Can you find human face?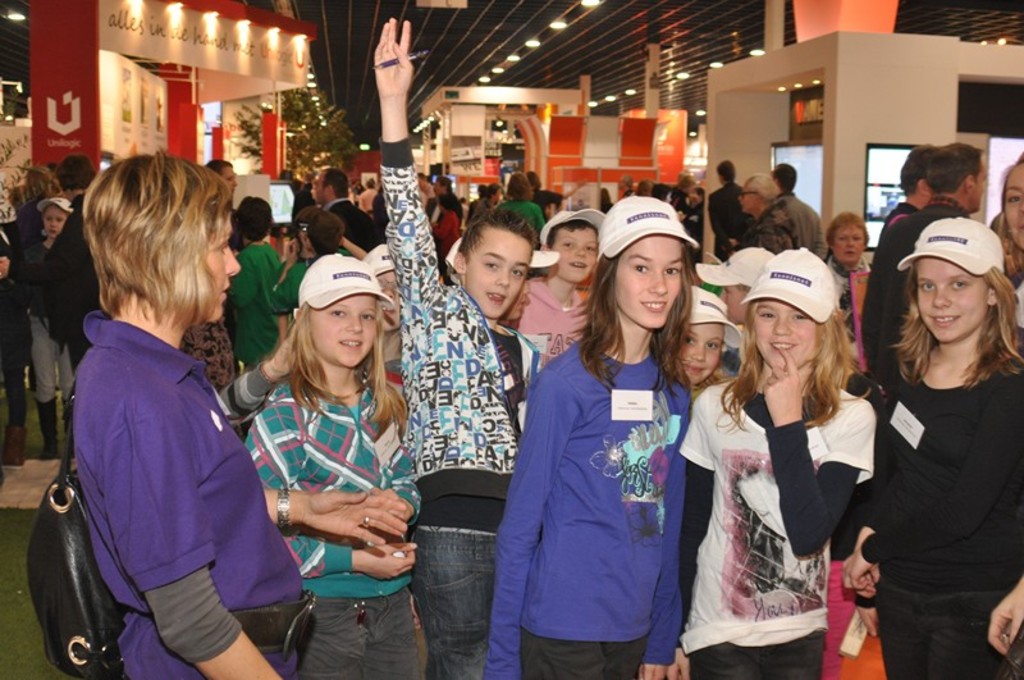
Yes, bounding box: 616,232,686,327.
